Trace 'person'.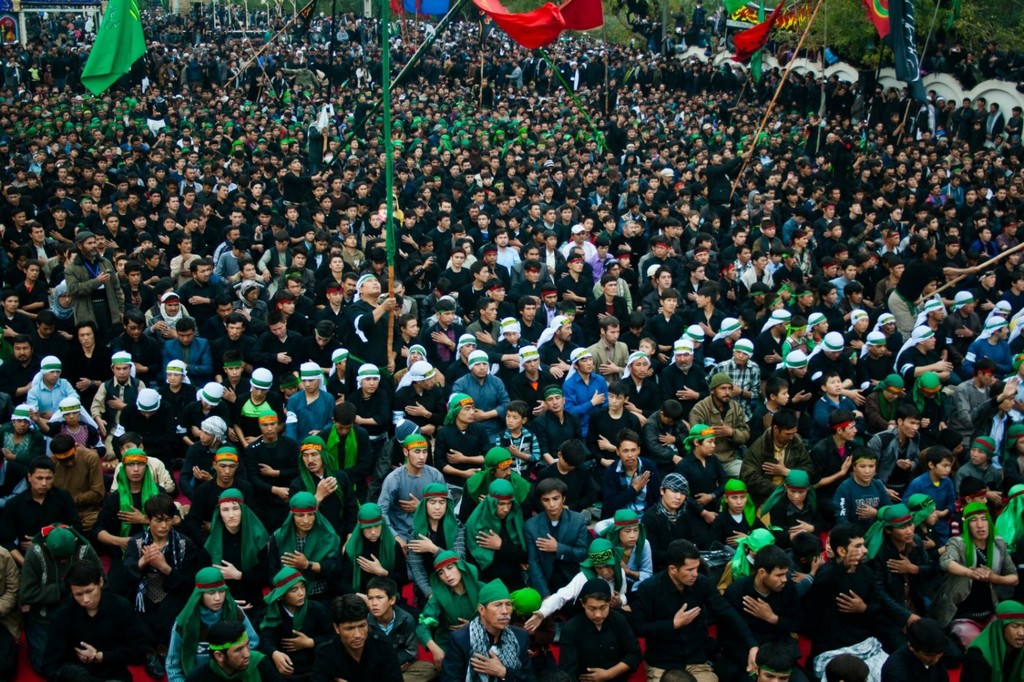
Traced to left=216, top=357, right=247, bottom=408.
